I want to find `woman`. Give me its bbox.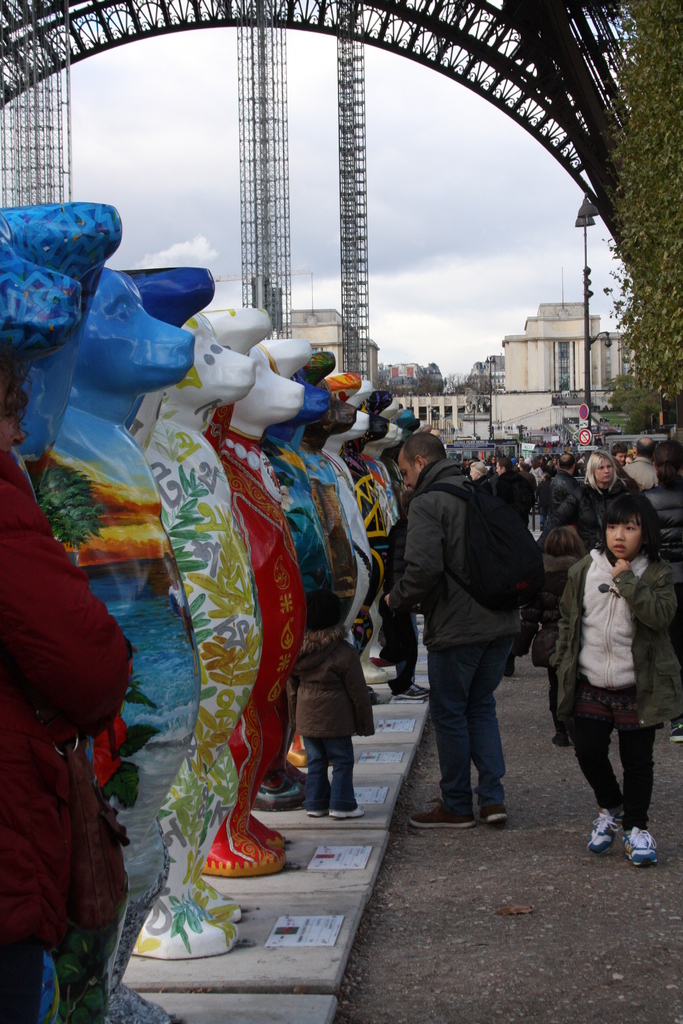
{"x1": 550, "y1": 468, "x2": 673, "y2": 868}.
